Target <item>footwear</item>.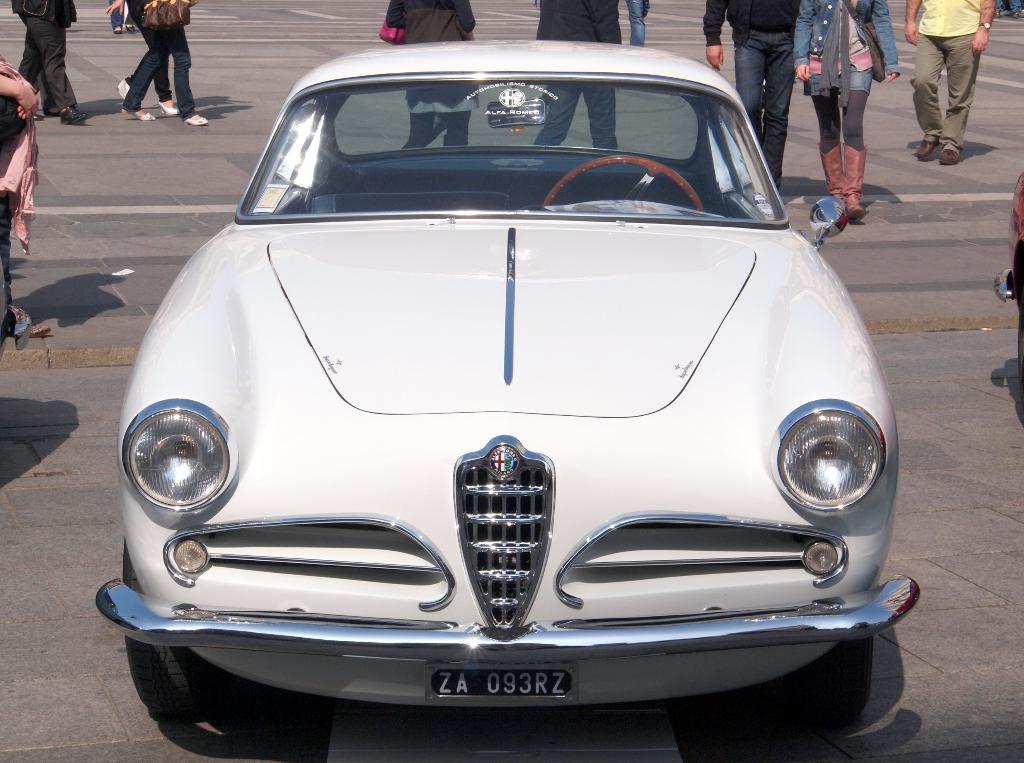
Target region: (116,82,130,95).
